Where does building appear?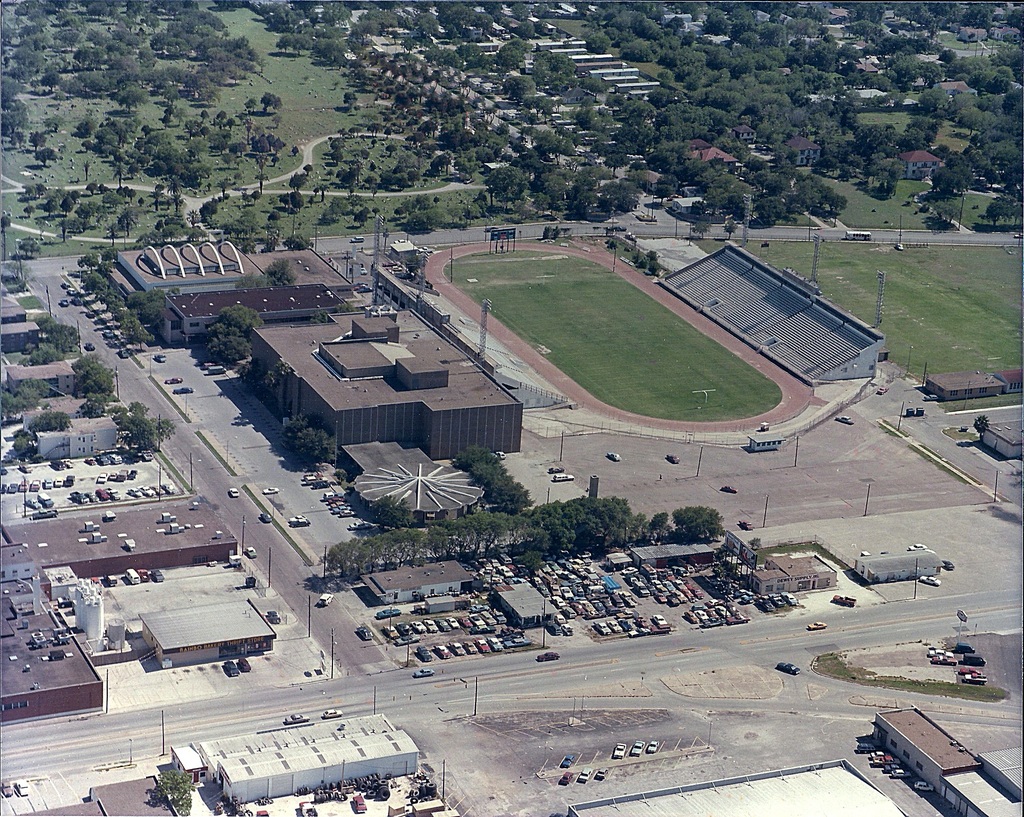
Appears at Rect(200, 712, 417, 800).
